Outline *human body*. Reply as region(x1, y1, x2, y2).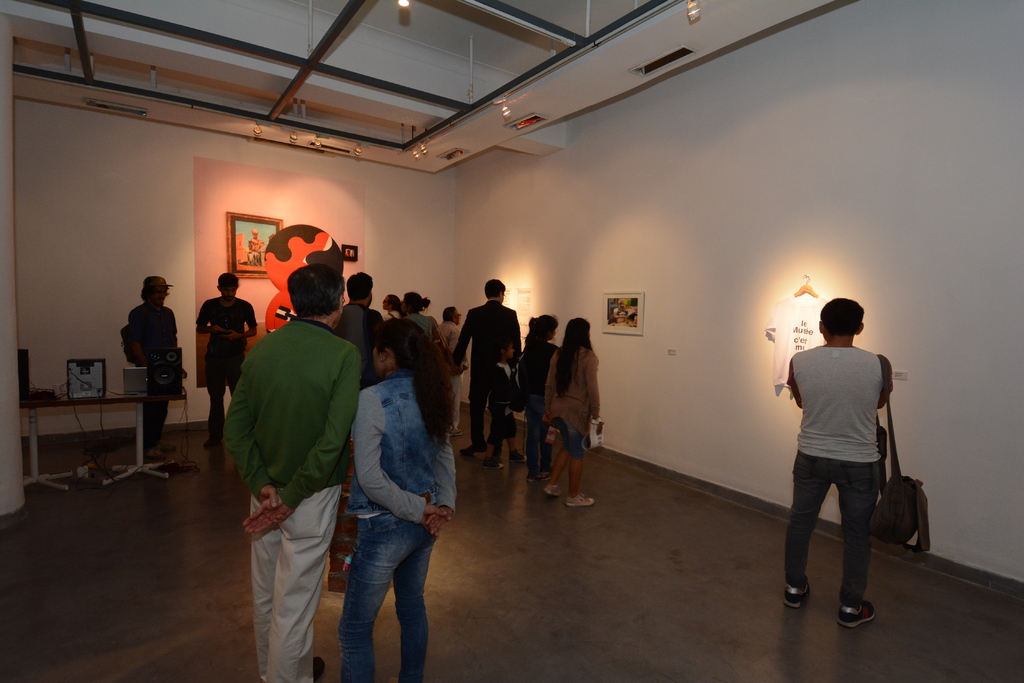
region(325, 301, 383, 389).
